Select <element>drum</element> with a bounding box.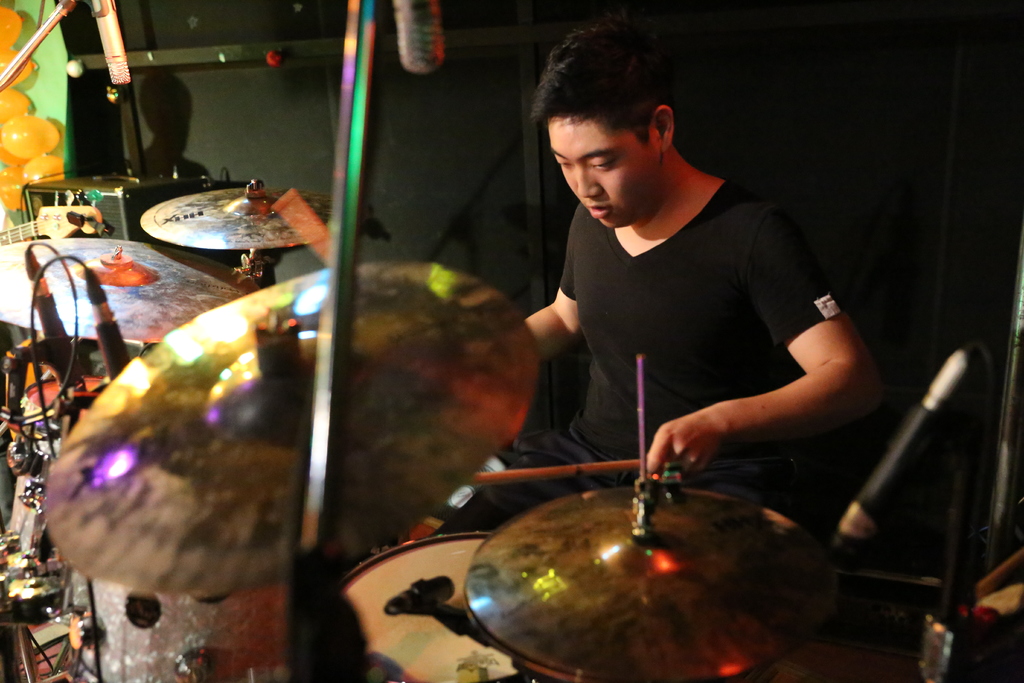
<box>343,531,495,682</box>.
